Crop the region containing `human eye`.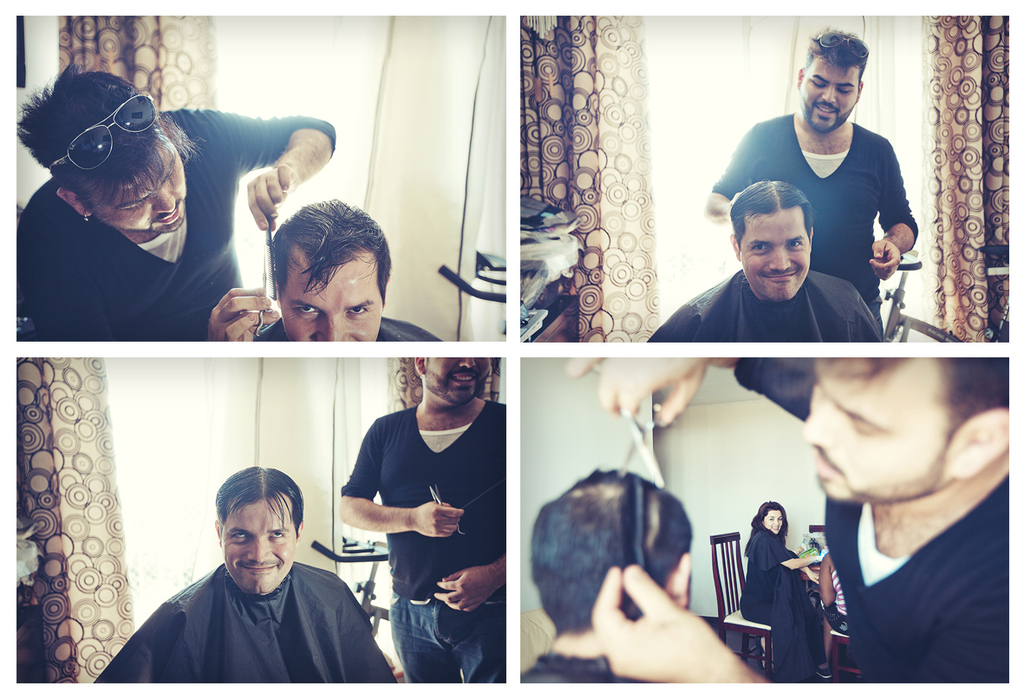
Crop region: {"x1": 786, "y1": 236, "x2": 805, "y2": 250}.
